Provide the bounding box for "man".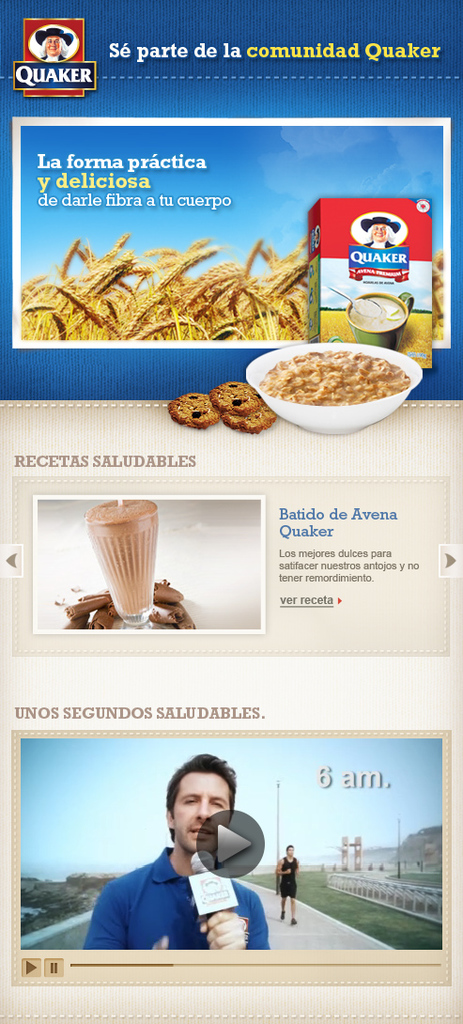
locate(359, 213, 401, 252).
